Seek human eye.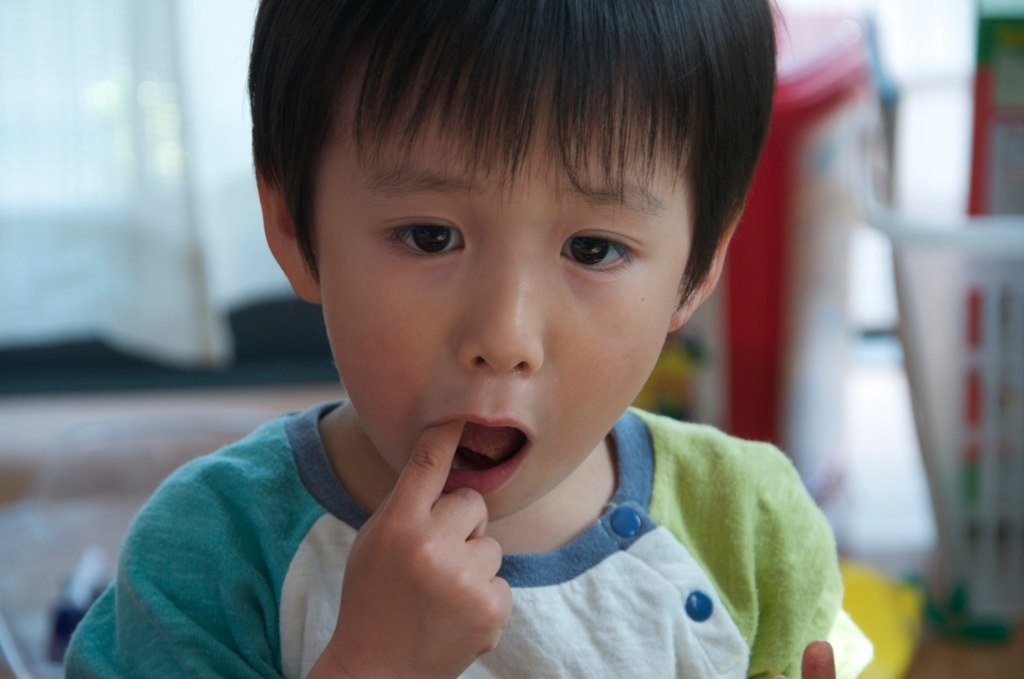
(left=555, top=229, right=640, bottom=275).
